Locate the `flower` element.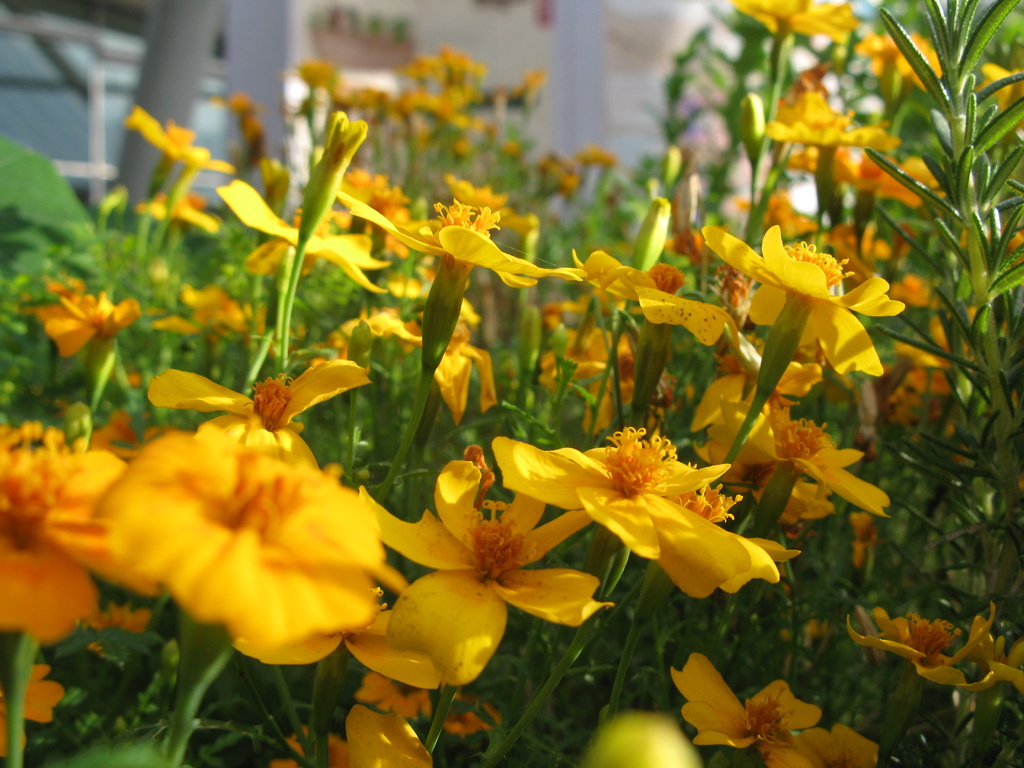
Element bbox: (359, 458, 614, 684).
